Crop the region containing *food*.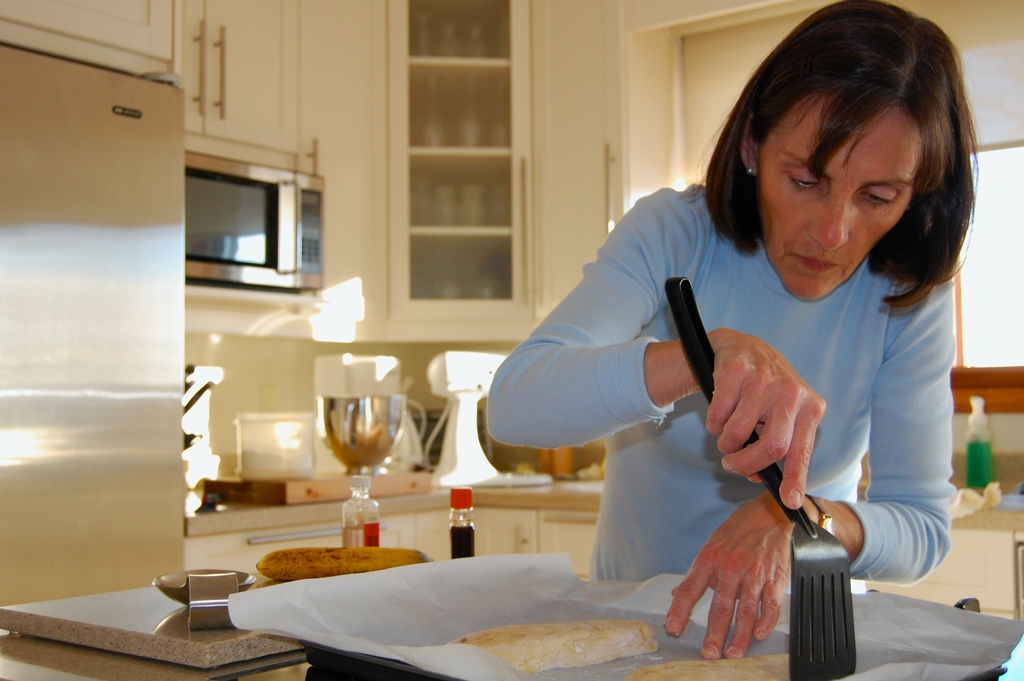
Crop region: <bbox>631, 657, 791, 680</bbox>.
